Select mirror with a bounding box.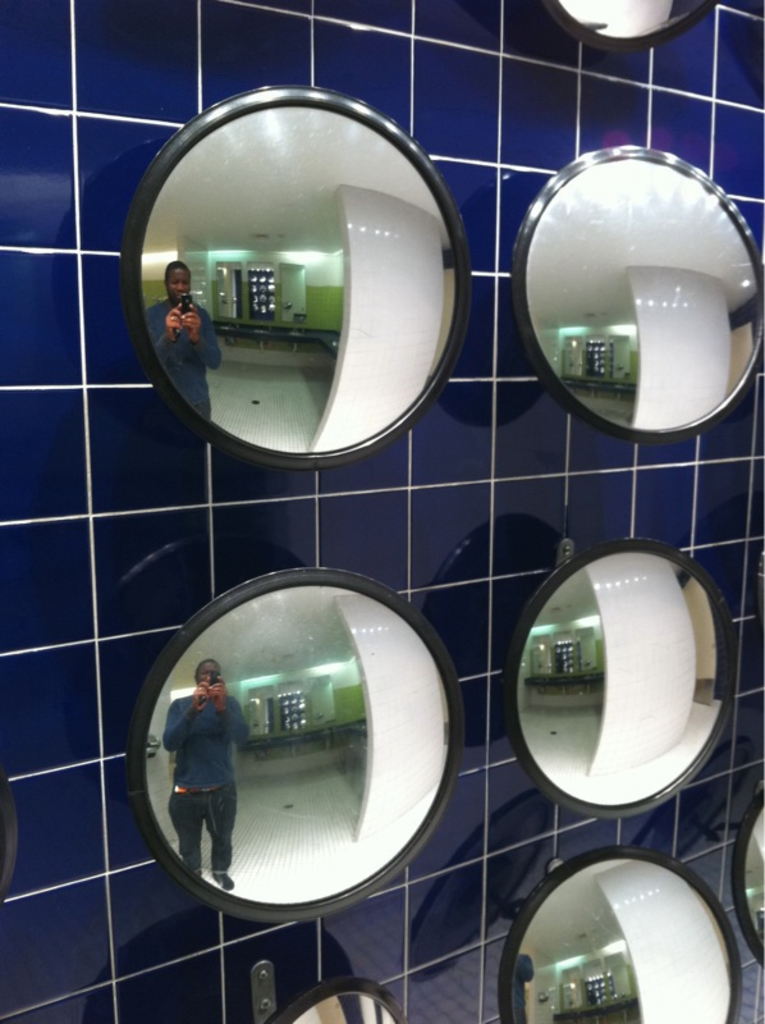
<box>296,987,403,1023</box>.
